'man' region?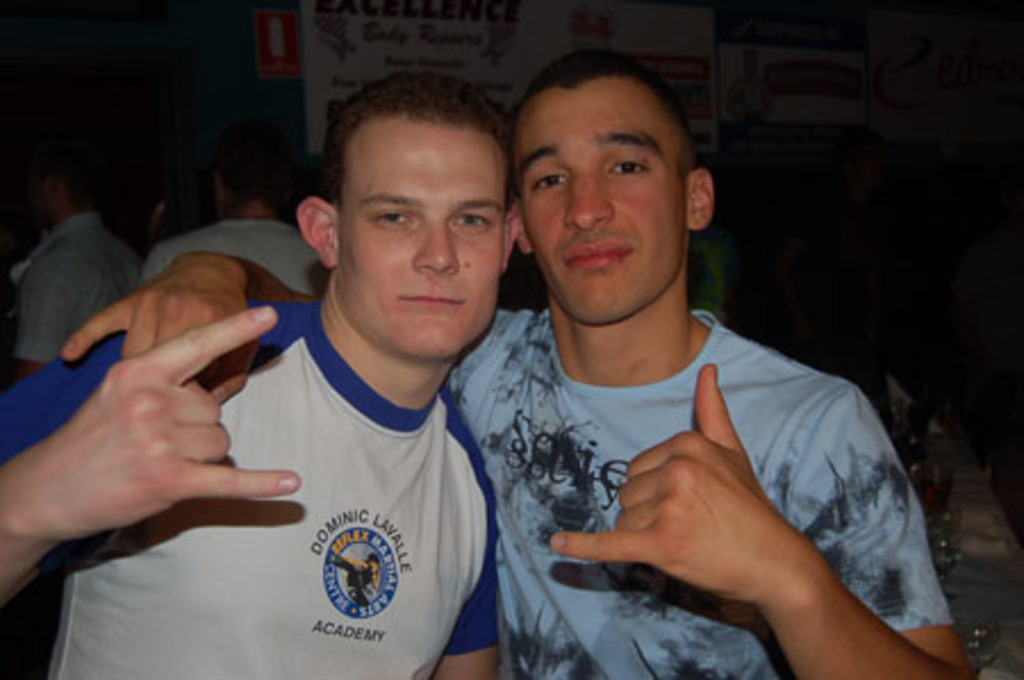
(143,136,332,302)
